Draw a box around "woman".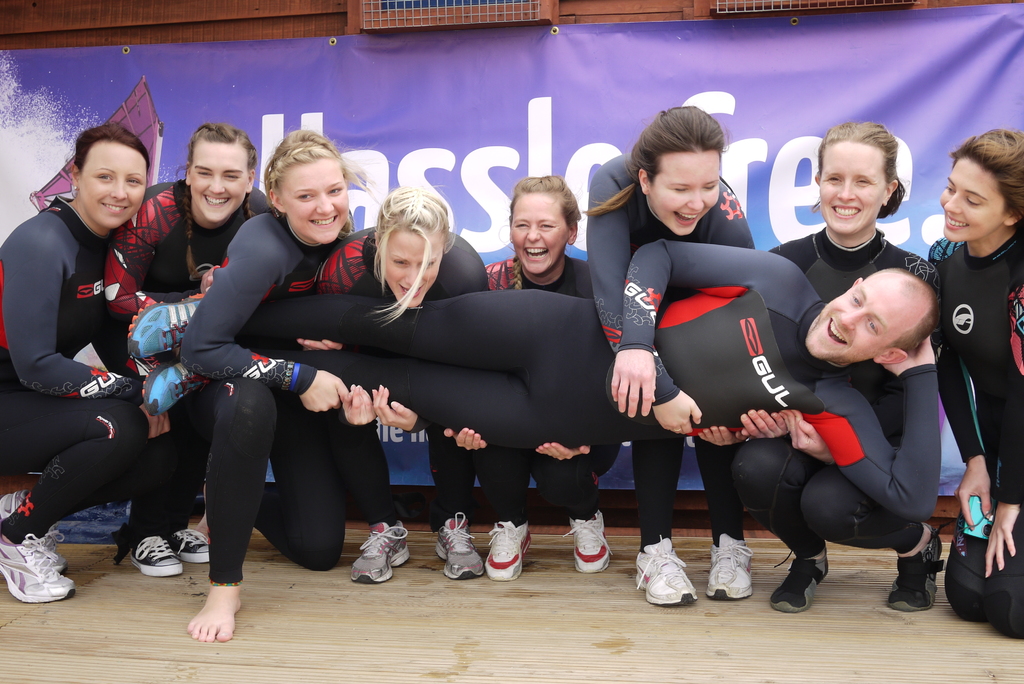
426/165/627/591.
